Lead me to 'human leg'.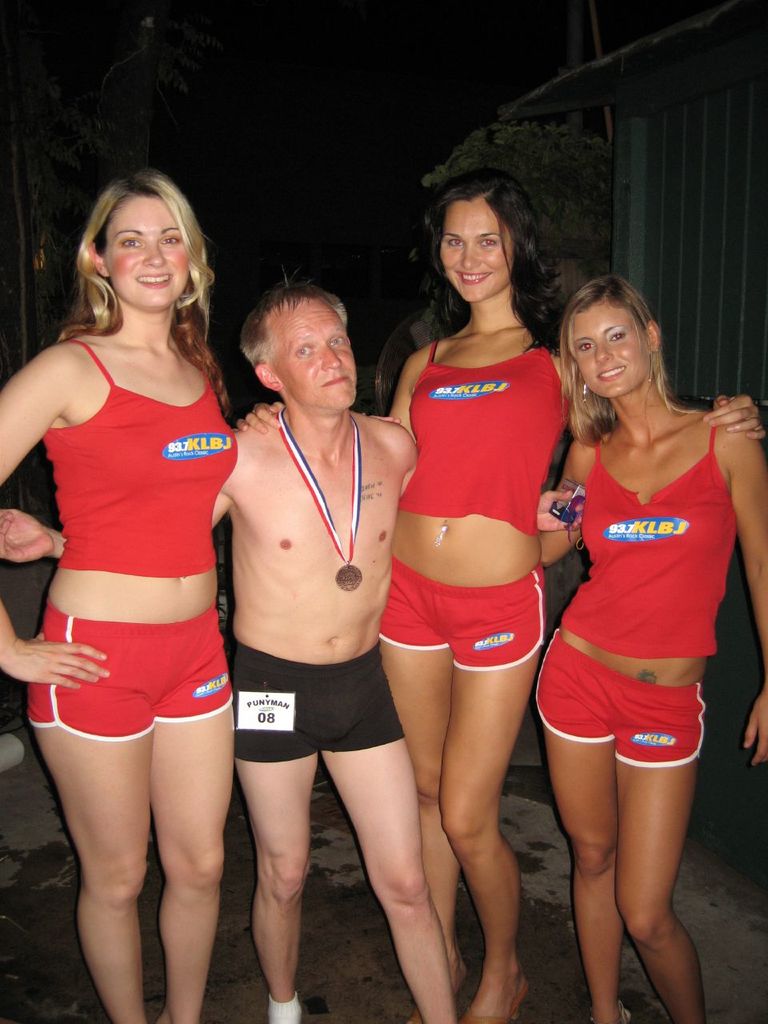
Lead to 381,577,546,1023.
